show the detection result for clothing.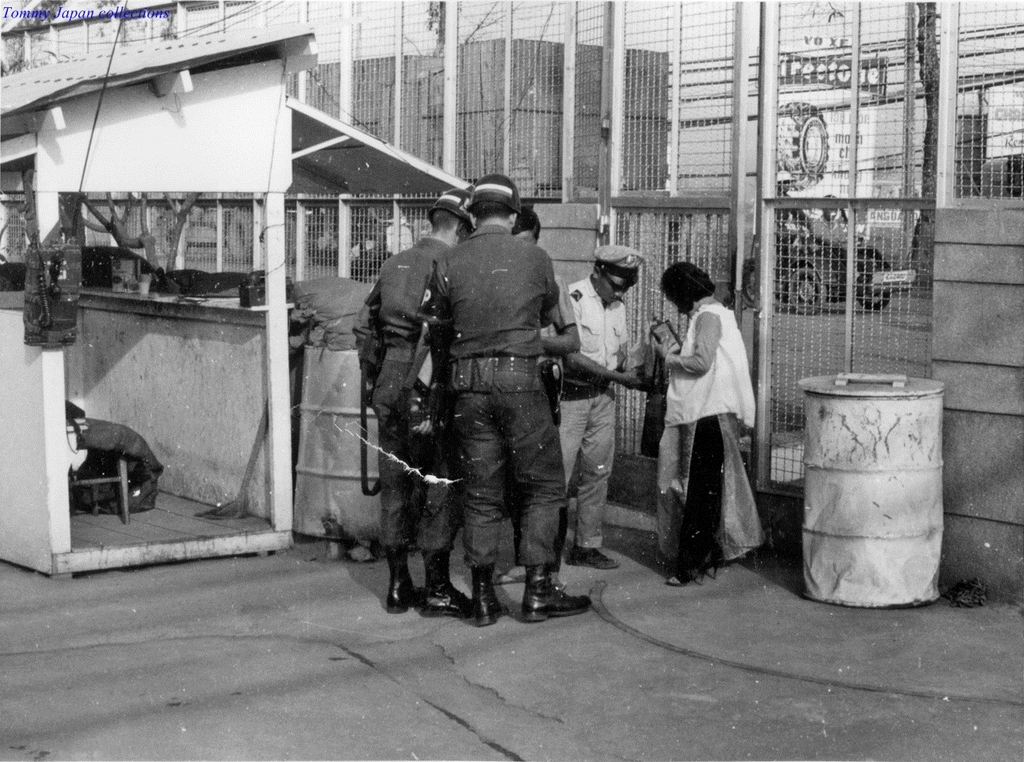
x1=360, y1=226, x2=467, y2=553.
